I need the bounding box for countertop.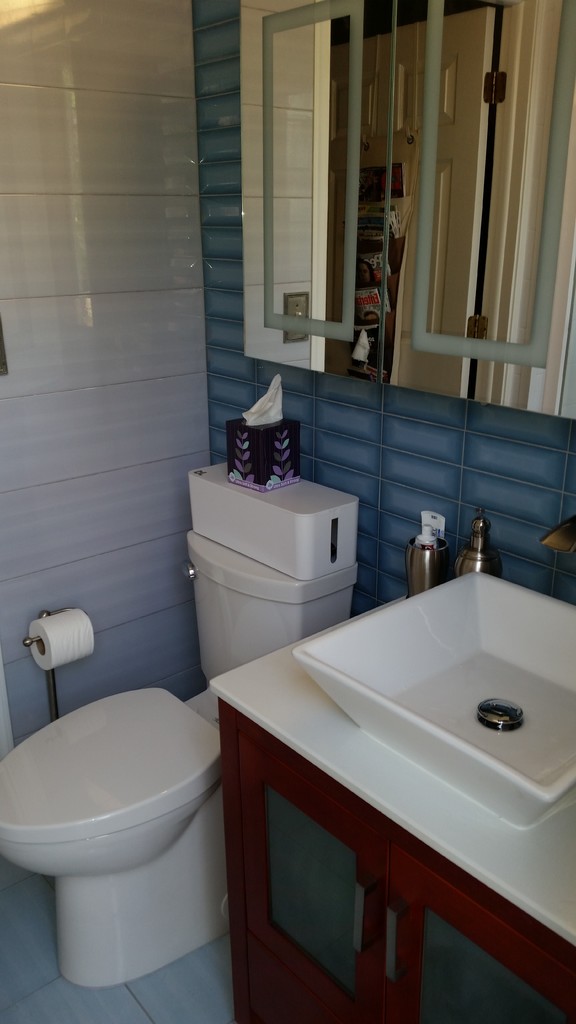
Here it is: (x1=213, y1=563, x2=575, y2=1023).
